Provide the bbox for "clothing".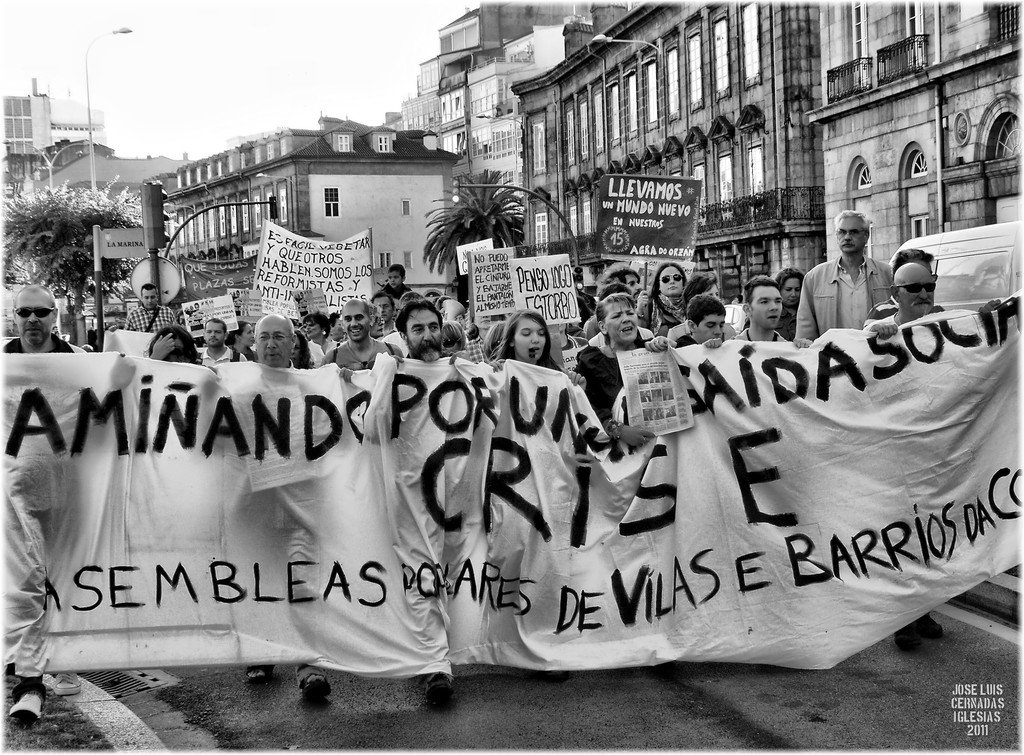
[x1=377, y1=284, x2=411, y2=303].
